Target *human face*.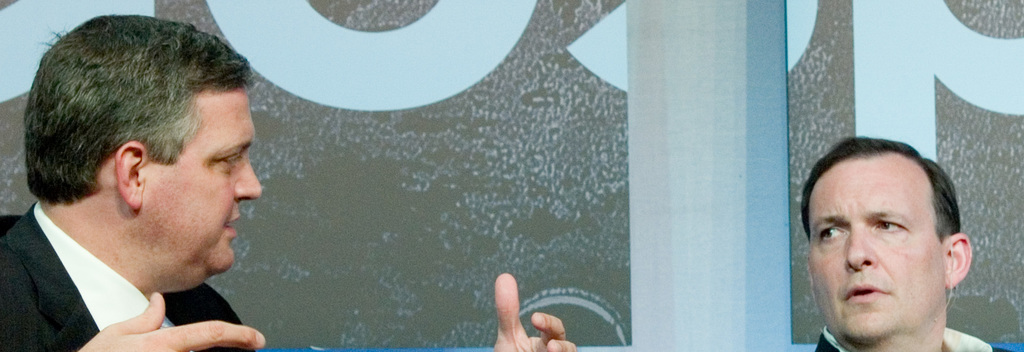
Target region: rect(806, 157, 943, 345).
